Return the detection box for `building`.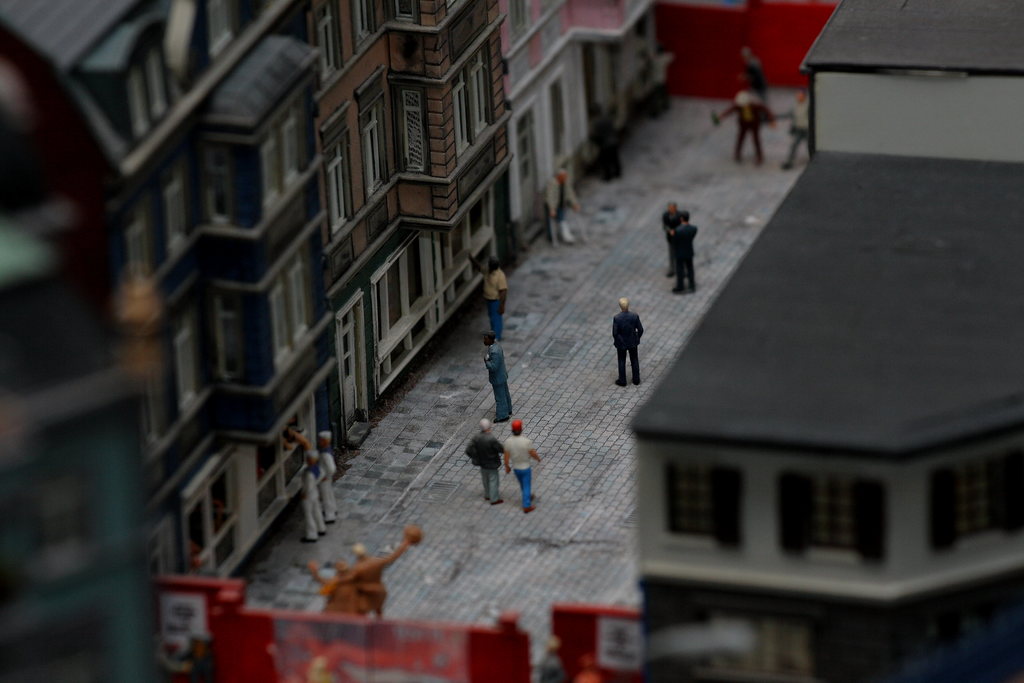
x1=627 y1=0 x2=1023 y2=682.
